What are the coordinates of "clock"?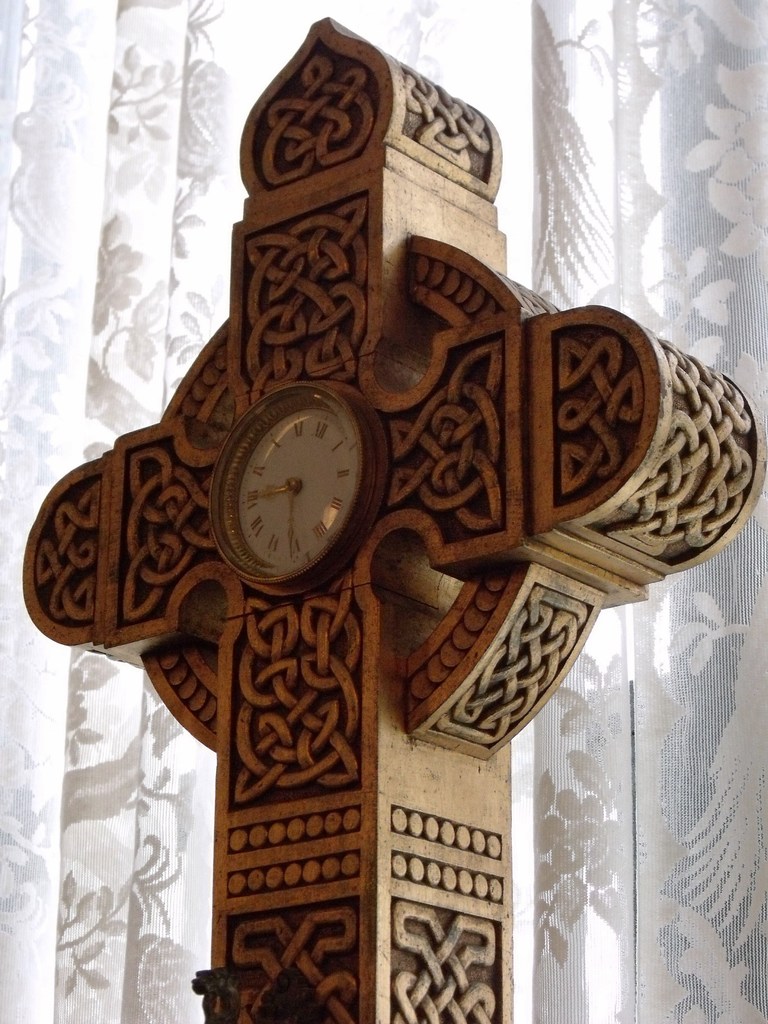
(x1=216, y1=385, x2=372, y2=593).
